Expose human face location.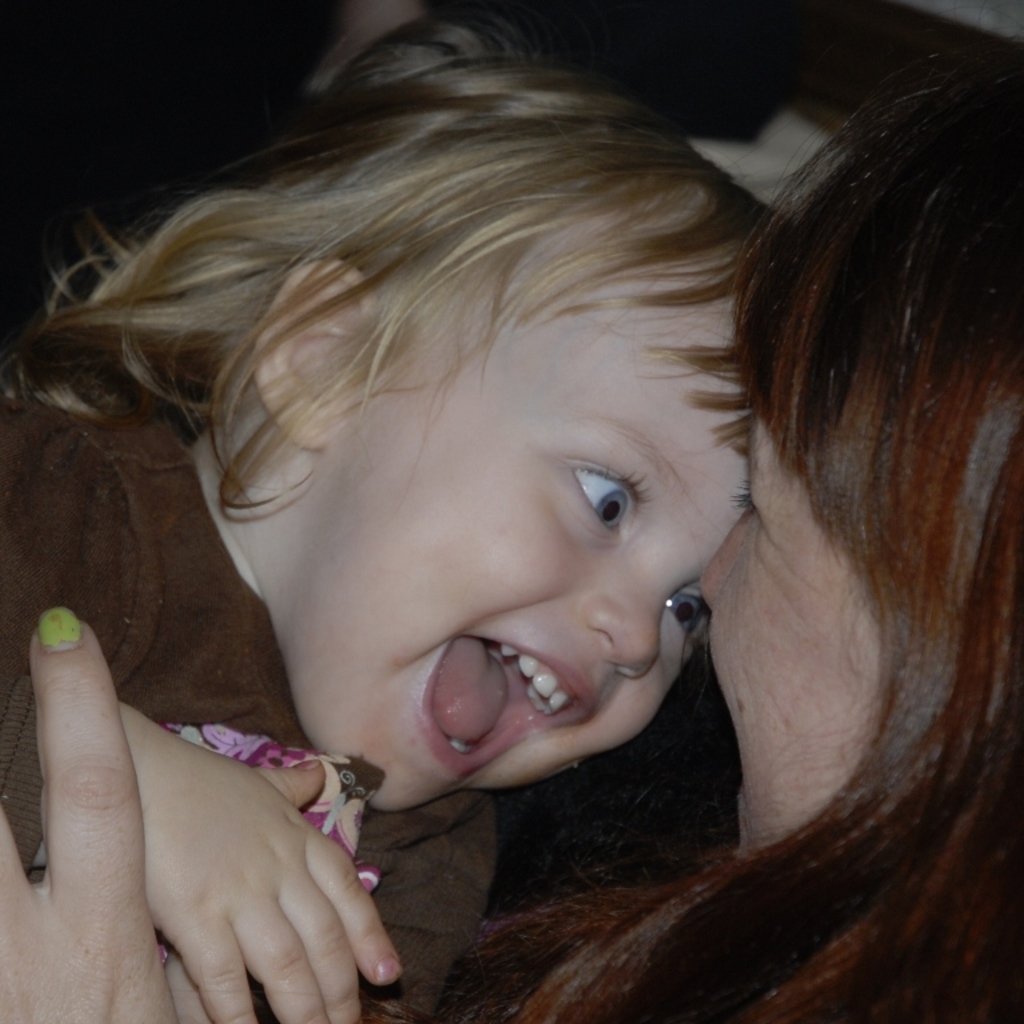
Exposed at 699, 407, 981, 855.
